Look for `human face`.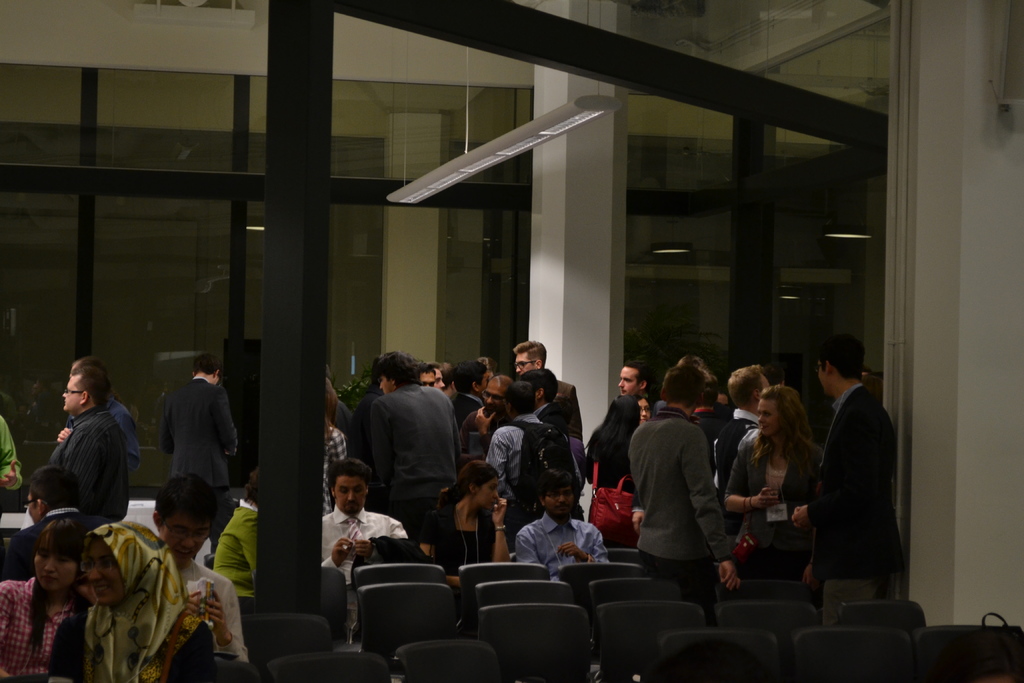
Found: 540, 477, 575, 516.
